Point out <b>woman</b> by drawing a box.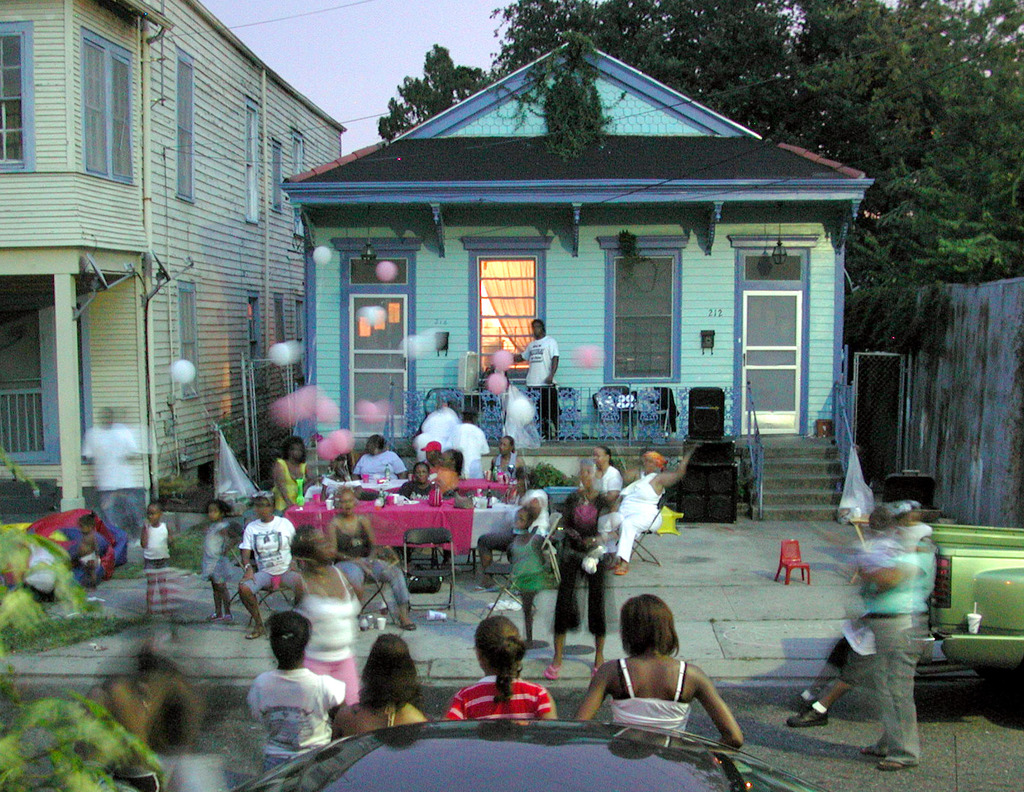
<box>576,590,746,754</box>.
